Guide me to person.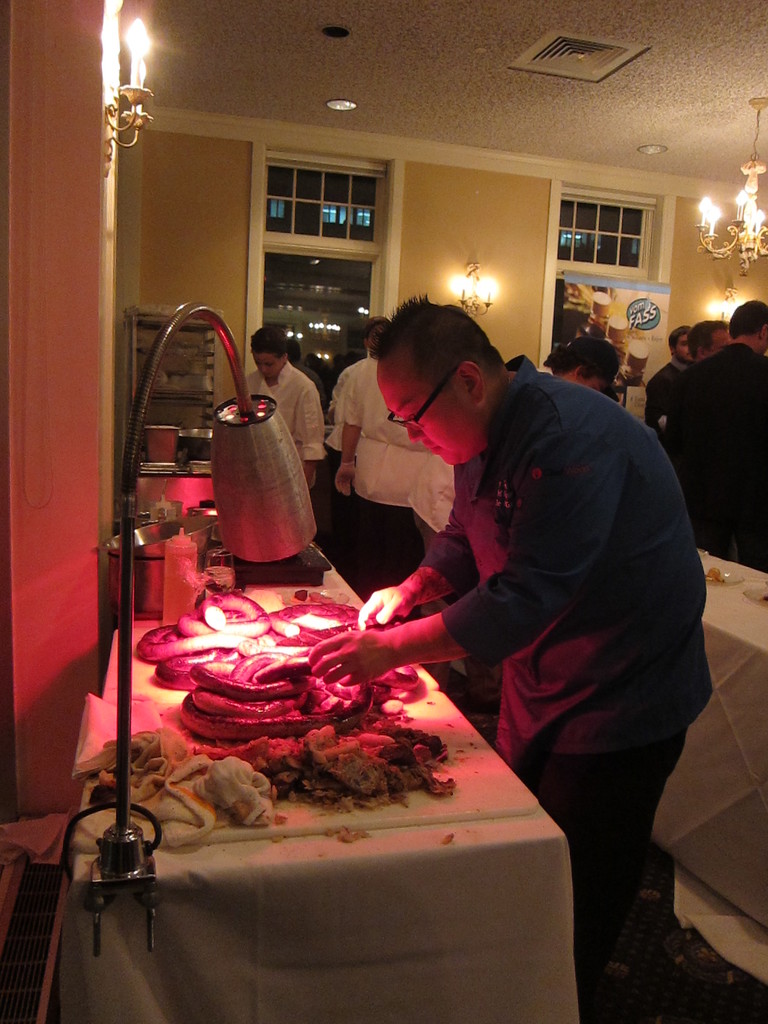
Guidance: locate(322, 318, 392, 476).
